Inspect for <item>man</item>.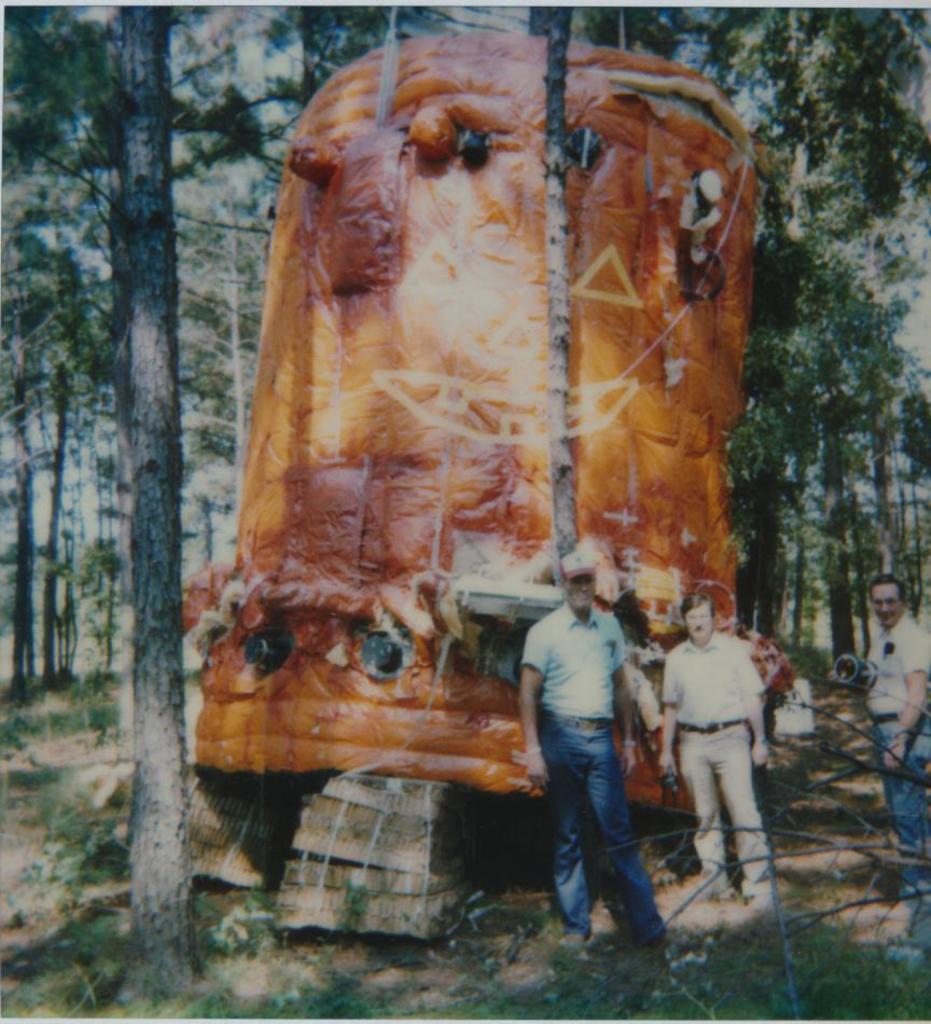
Inspection: crop(666, 584, 792, 910).
